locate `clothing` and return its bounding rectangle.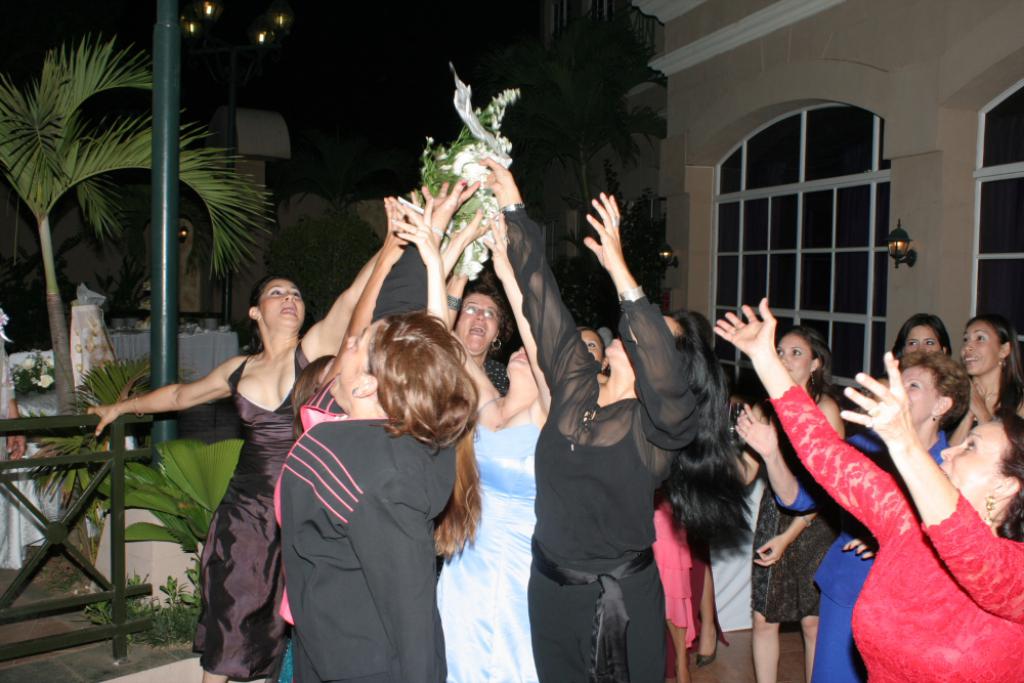
box=[771, 427, 945, 682].
